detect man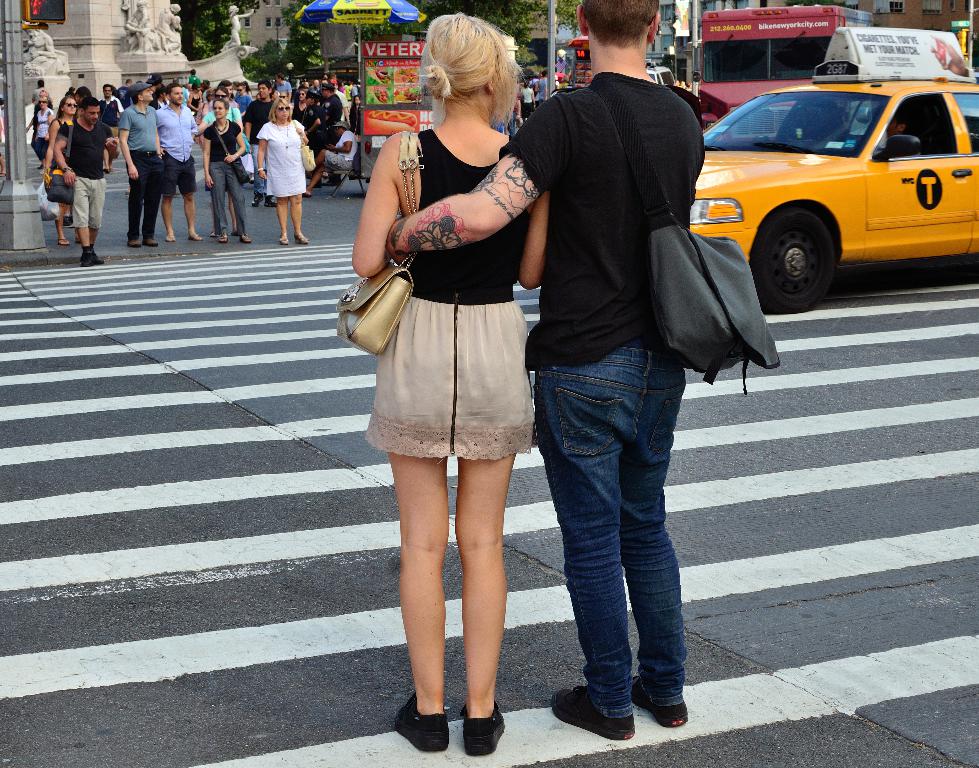
(left=155, top=80, right=203, bottom=242)
